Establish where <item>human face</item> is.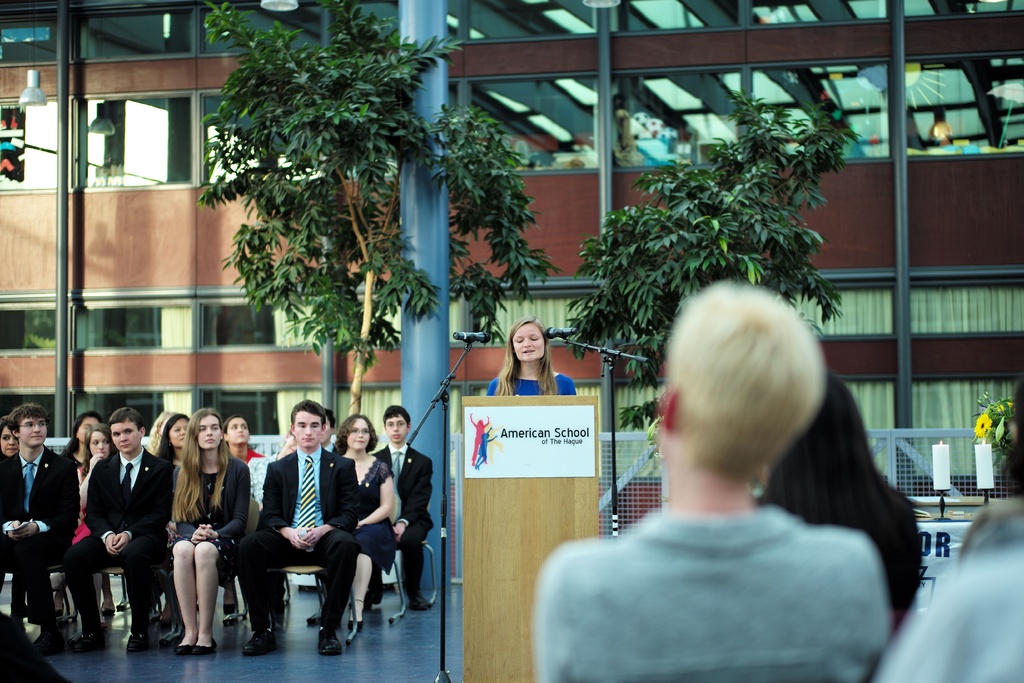
Established at [left=227, top=420, right=249, bottom=446].
